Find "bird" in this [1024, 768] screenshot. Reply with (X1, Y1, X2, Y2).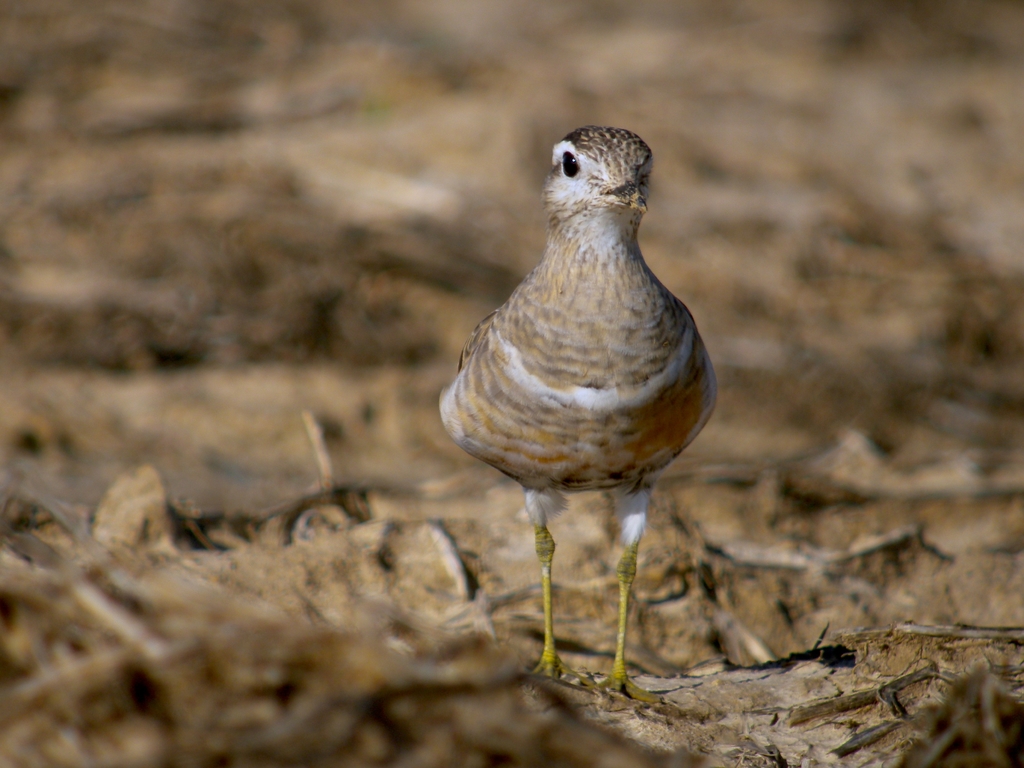
(405, 115, 723, 690).
